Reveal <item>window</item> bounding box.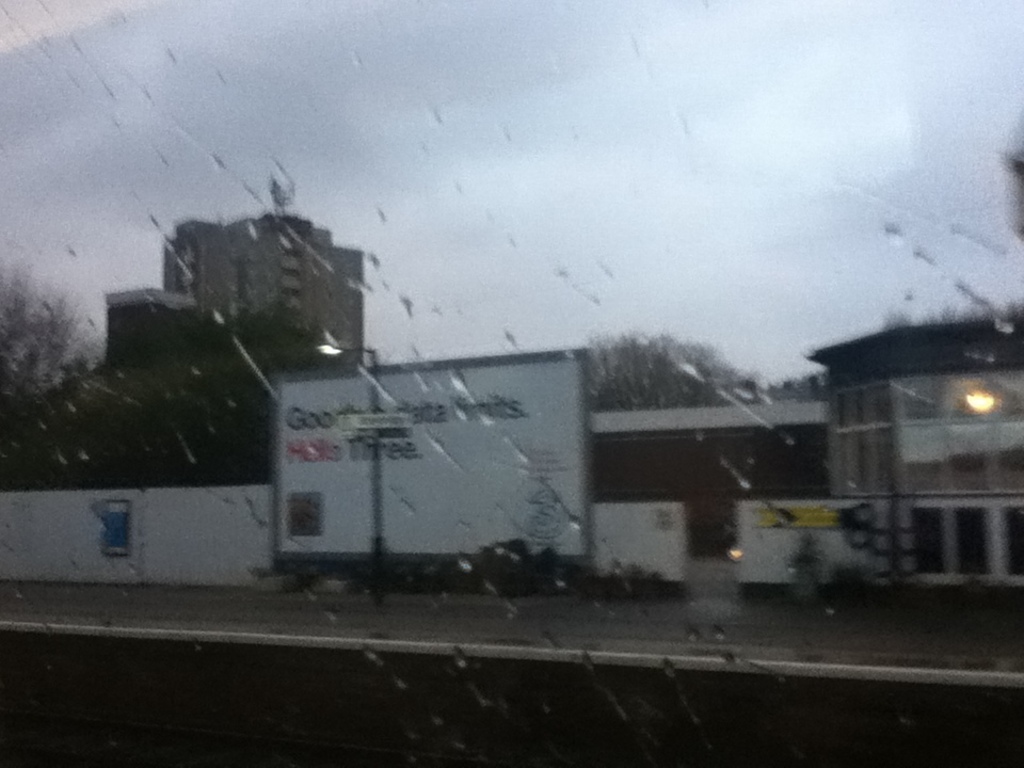
Revealed: bbox=(909, 503, 946, 578).
